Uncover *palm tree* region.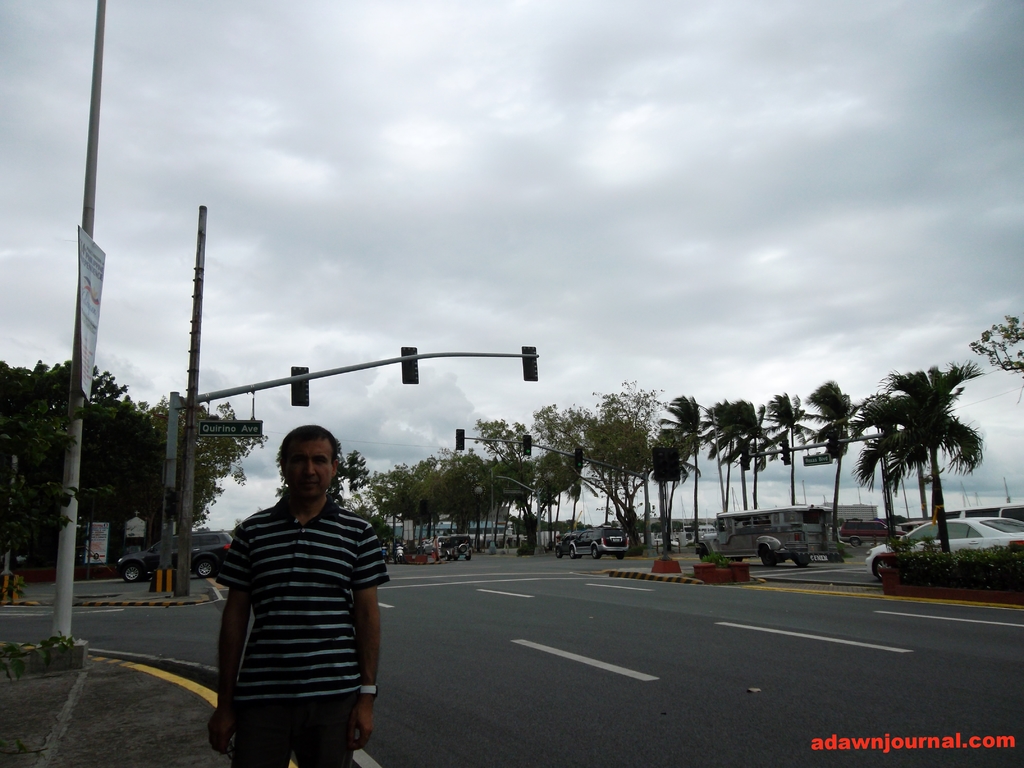
Uncovered: 348/490/381/535.
